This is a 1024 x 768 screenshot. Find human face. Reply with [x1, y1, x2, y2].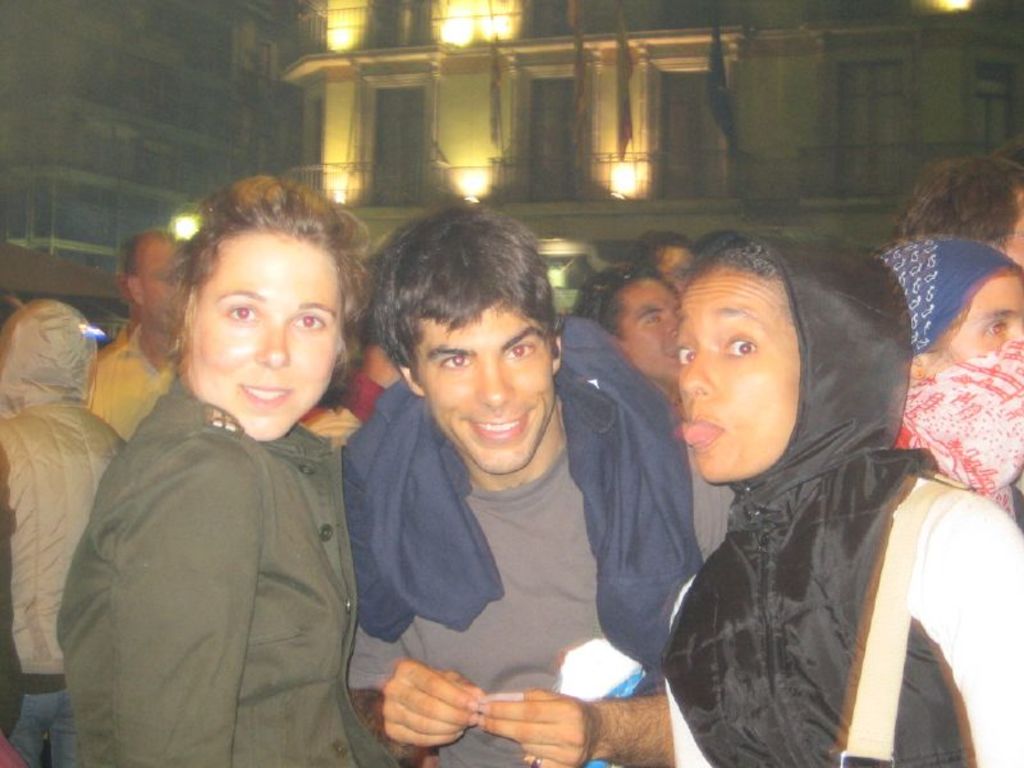
[417, 306, 556, 471].
